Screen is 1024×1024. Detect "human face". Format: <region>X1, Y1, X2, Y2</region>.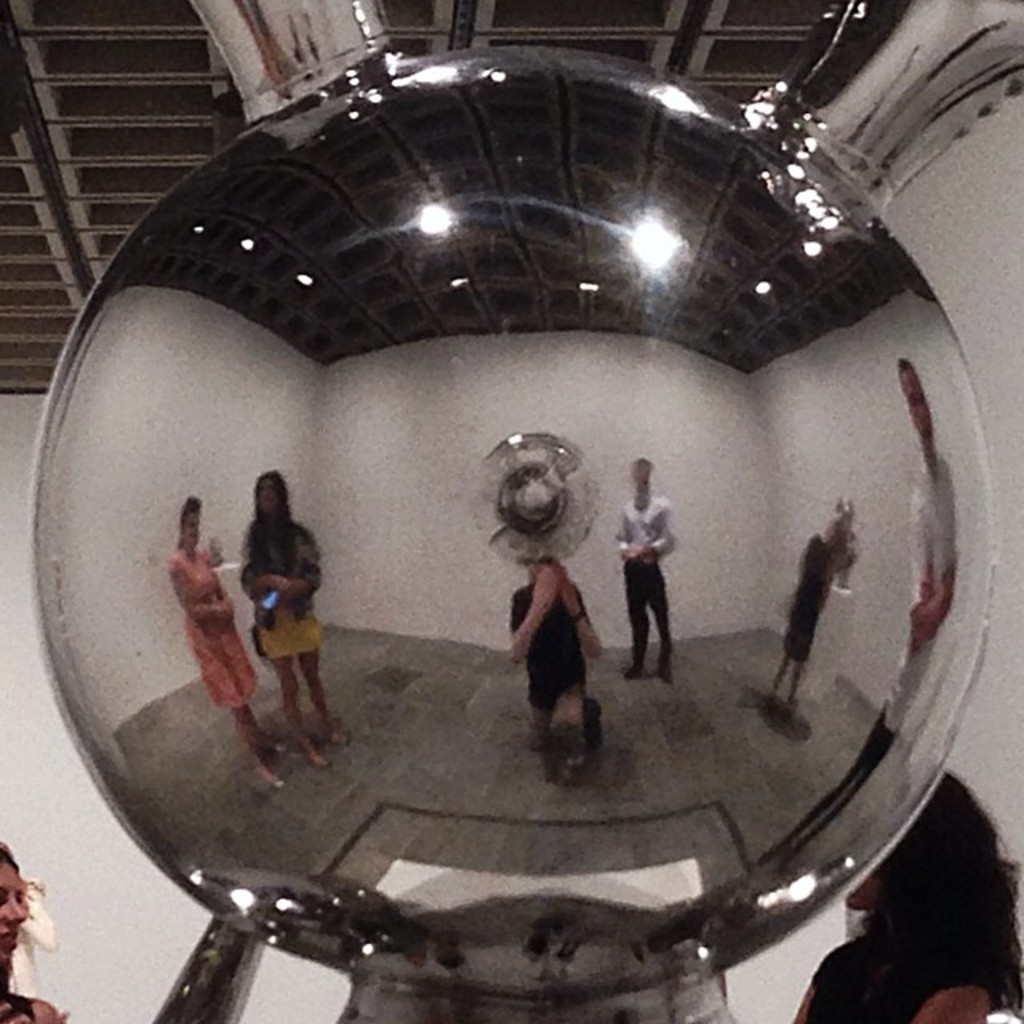
<region>845, 866, 882, 907</region>.
